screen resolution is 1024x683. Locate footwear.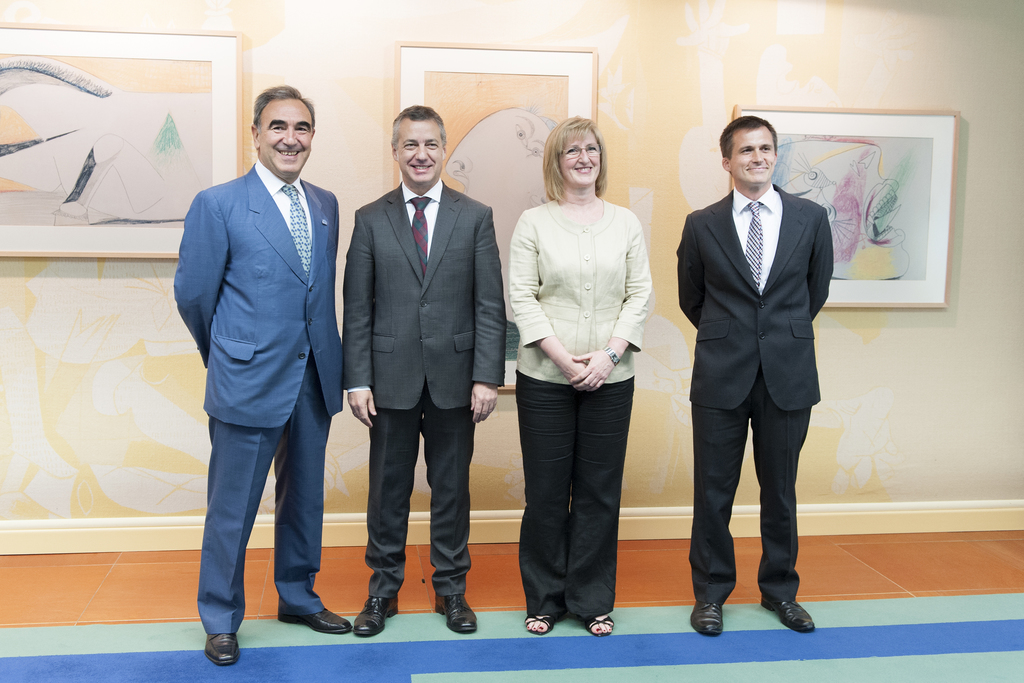
BBox(582, 615, 616, 635).
